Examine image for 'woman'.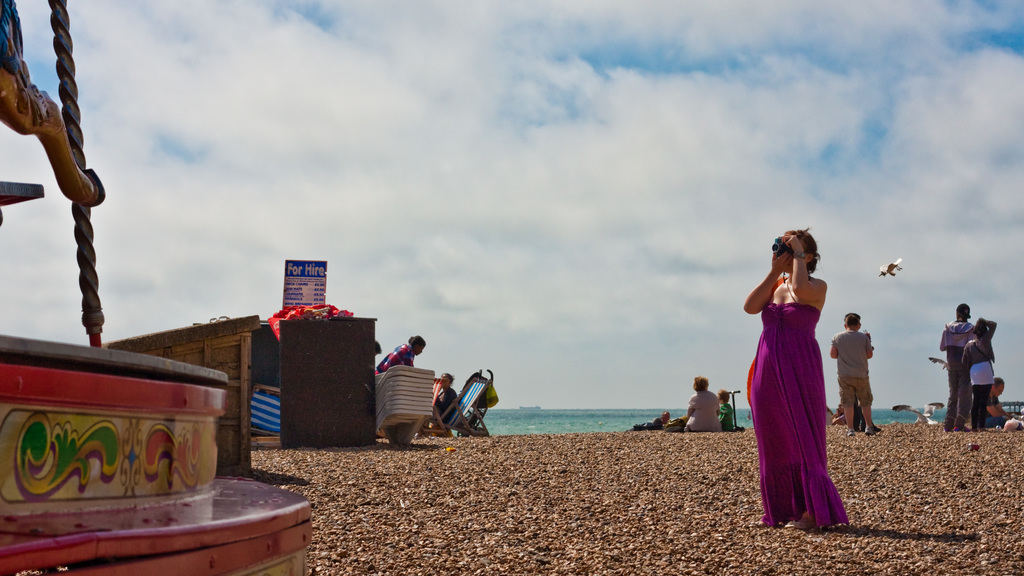
Examination result: bbox=(419, 370, 457, 434).
